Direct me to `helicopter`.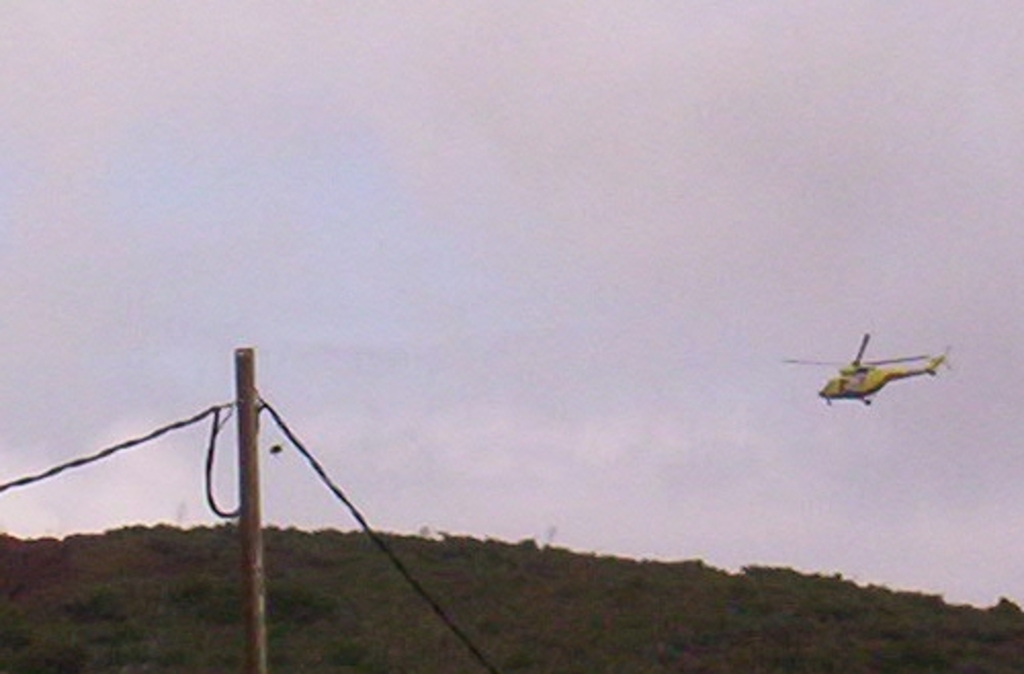
Direction: 782 326 956 420.
